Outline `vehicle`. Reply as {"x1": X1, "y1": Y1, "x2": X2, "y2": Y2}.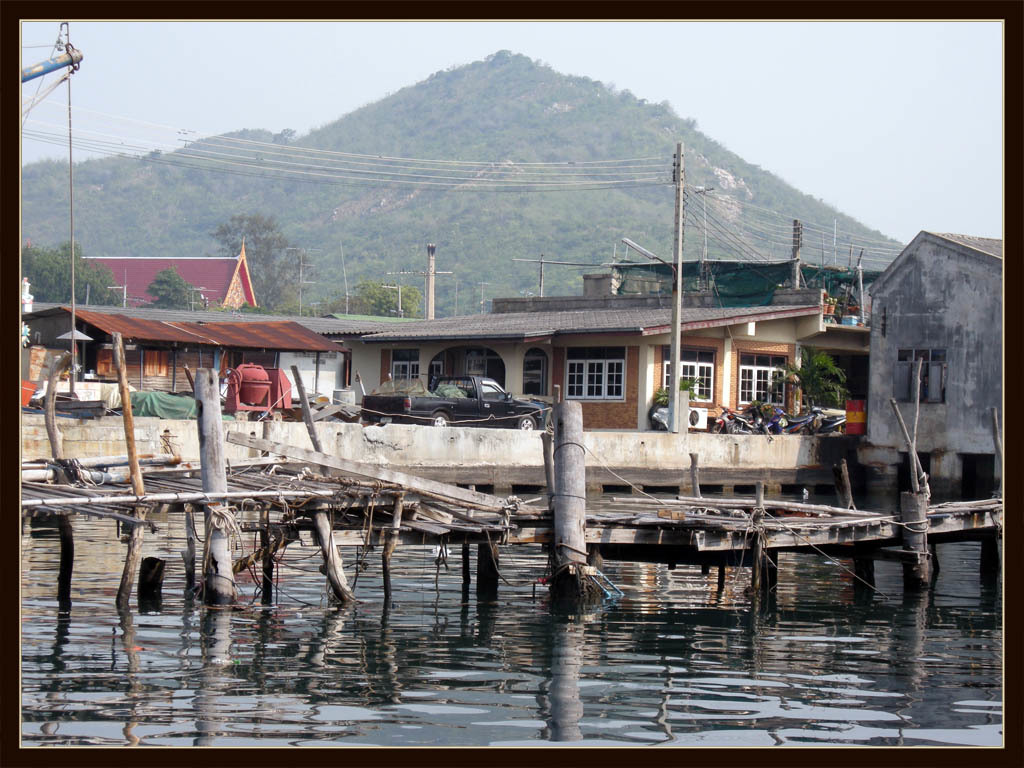
{"x1": 749, "y1": 406, "x2": 816, "y2": 439}.
